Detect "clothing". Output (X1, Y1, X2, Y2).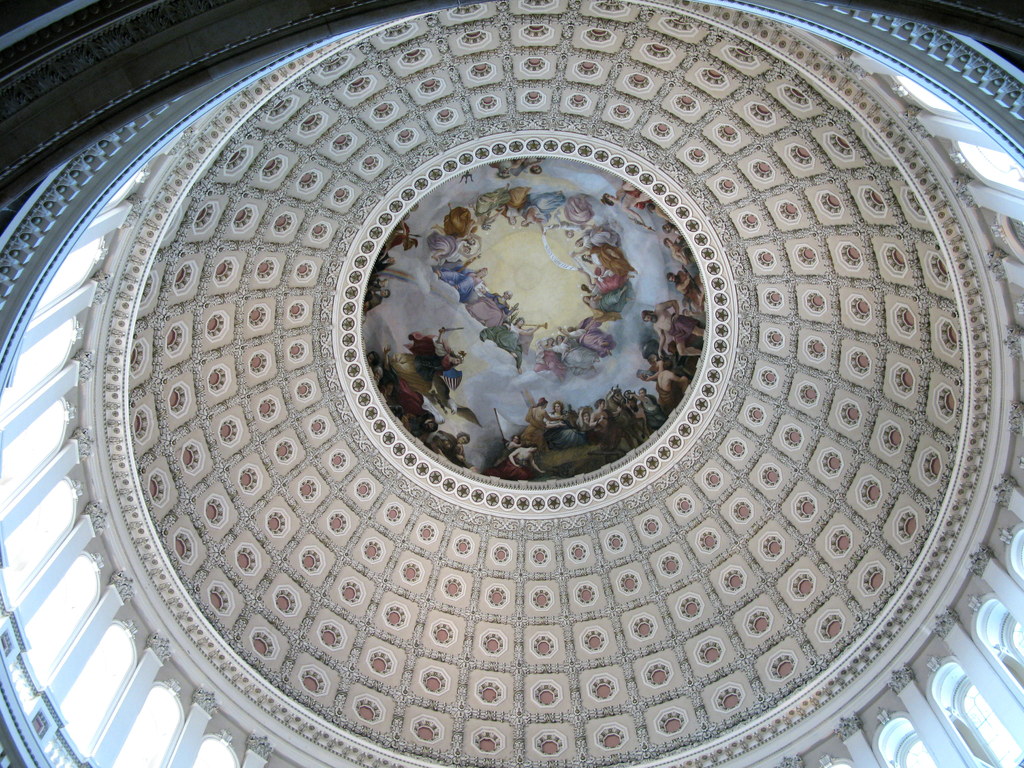
(504, 184, 531, 216).
